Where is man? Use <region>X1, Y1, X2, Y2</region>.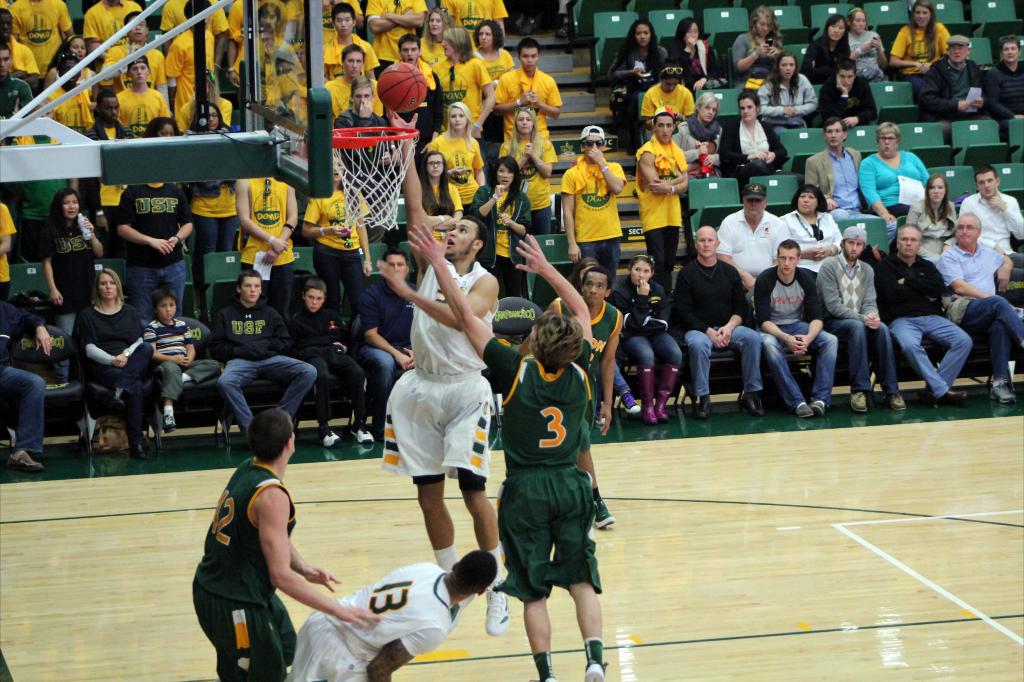
<region>525, 280, 621, 417</region>.
